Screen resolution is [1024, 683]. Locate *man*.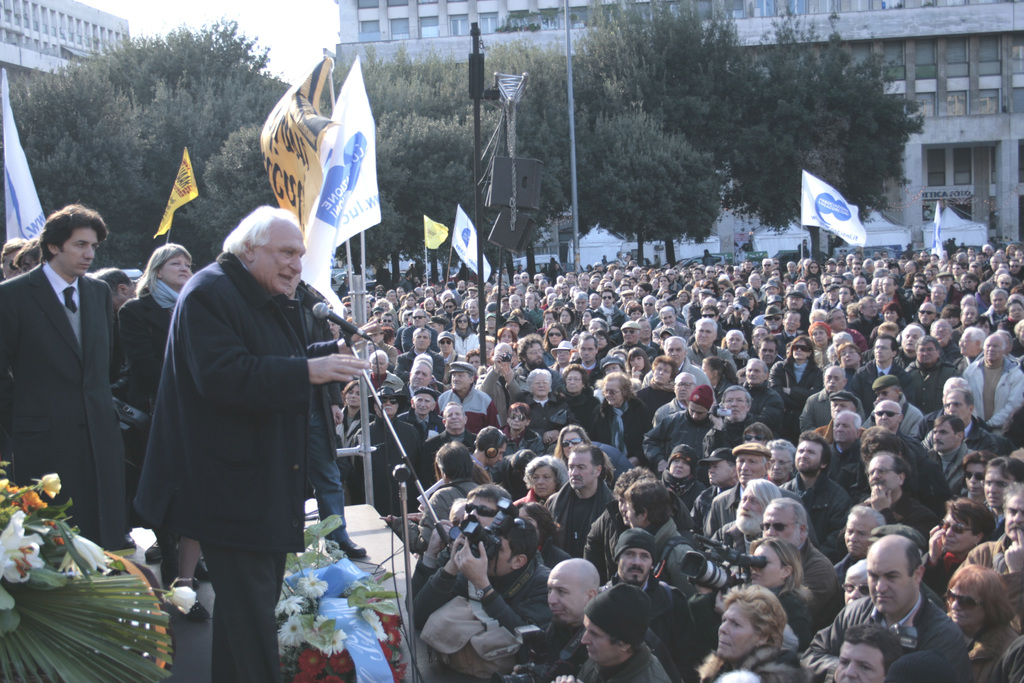
{"x1": 984, "y1": 253, "x2": 1003, "y2": 273}.
